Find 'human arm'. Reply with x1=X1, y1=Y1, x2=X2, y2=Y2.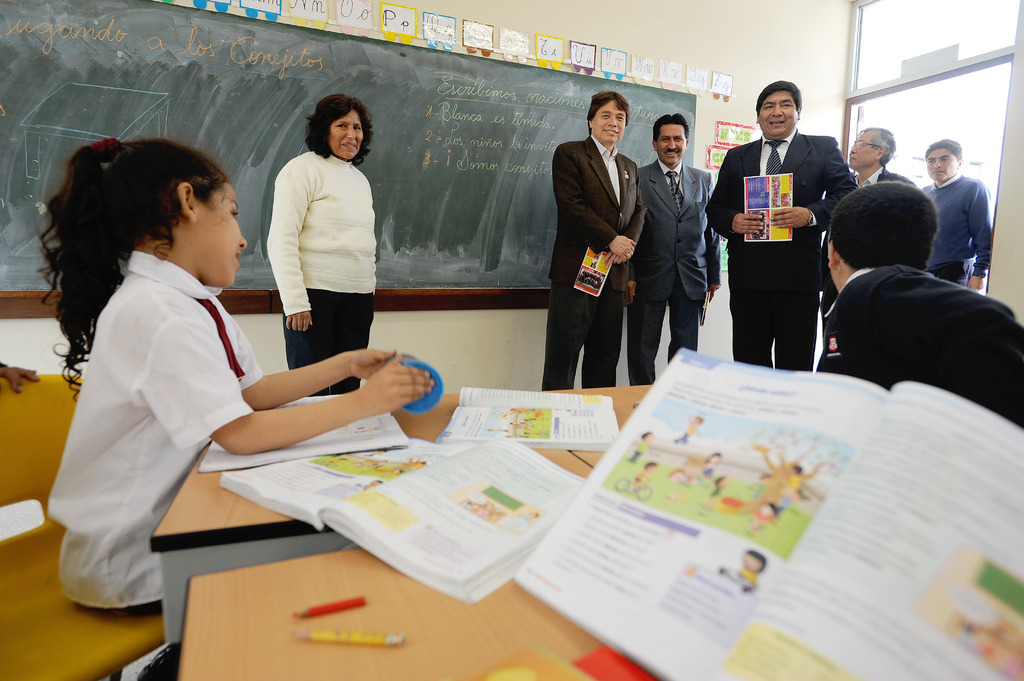
x1=554, y1=146, x2=640, y2=261.
